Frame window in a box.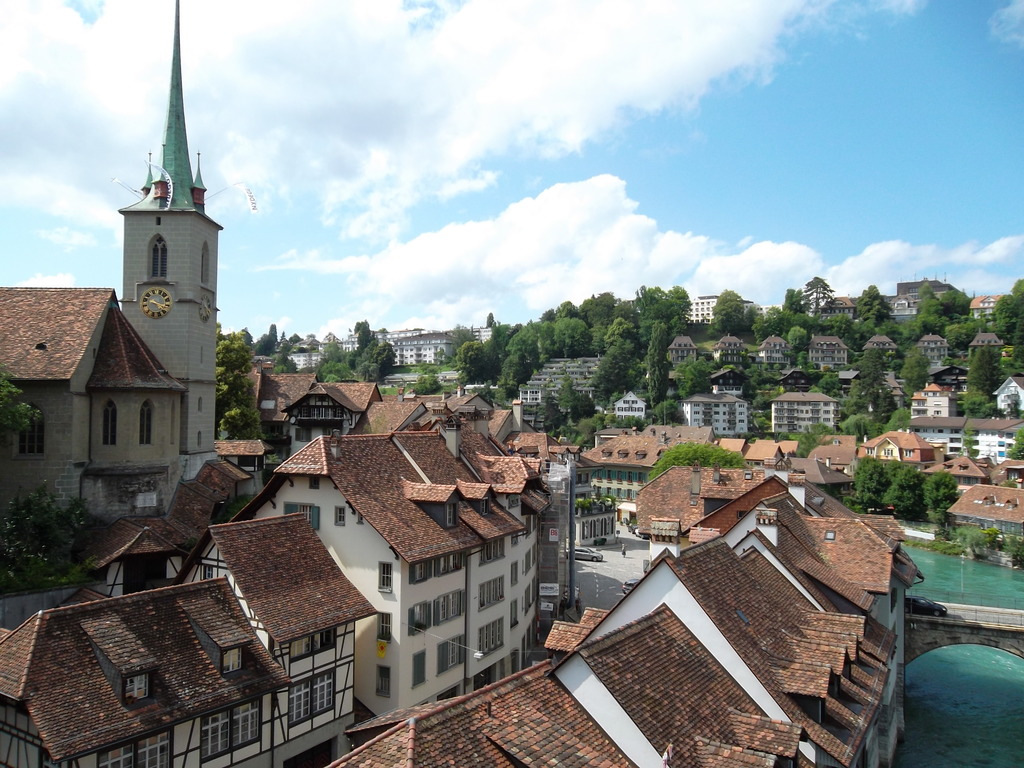
x1=407 y1=603 x2=429 y2=636.
